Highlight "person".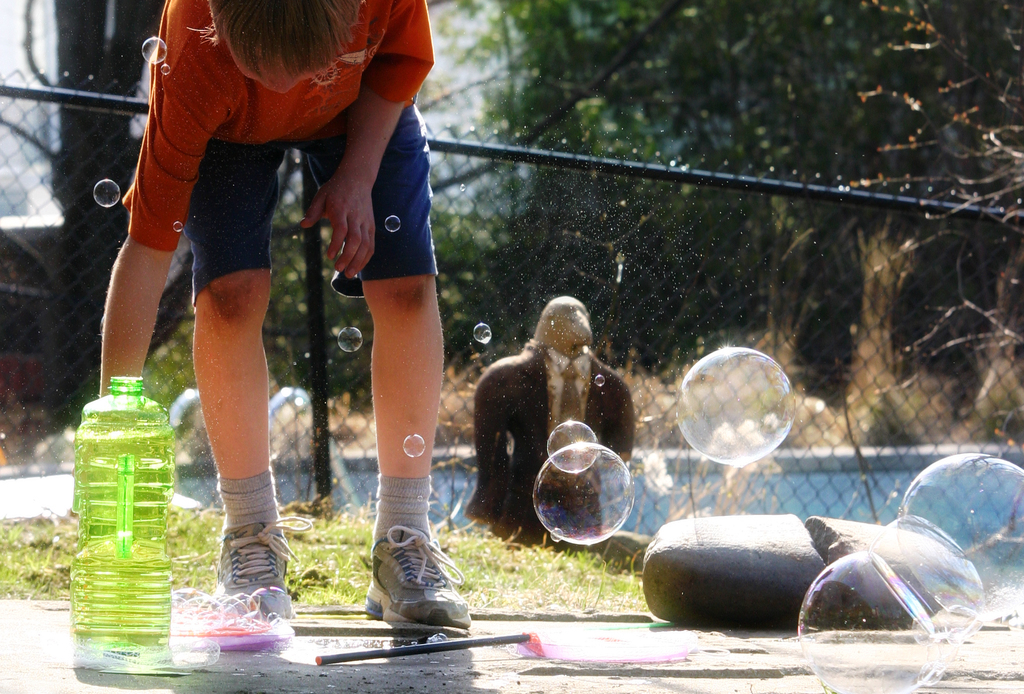
Highlighted region: (472, 296, 636, 554).
